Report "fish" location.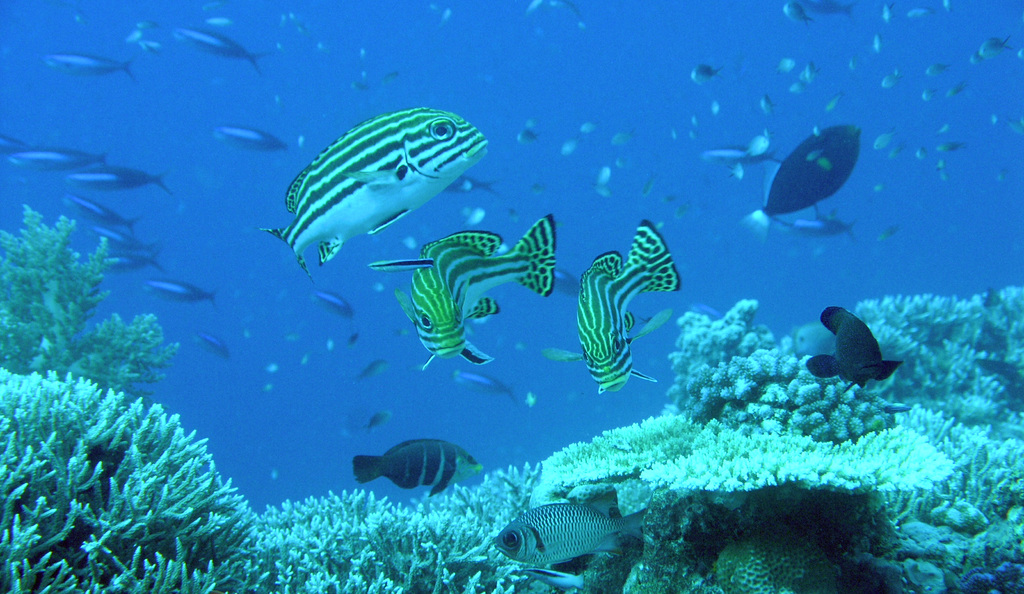
Report: rect(262, 109, 492, 285).
